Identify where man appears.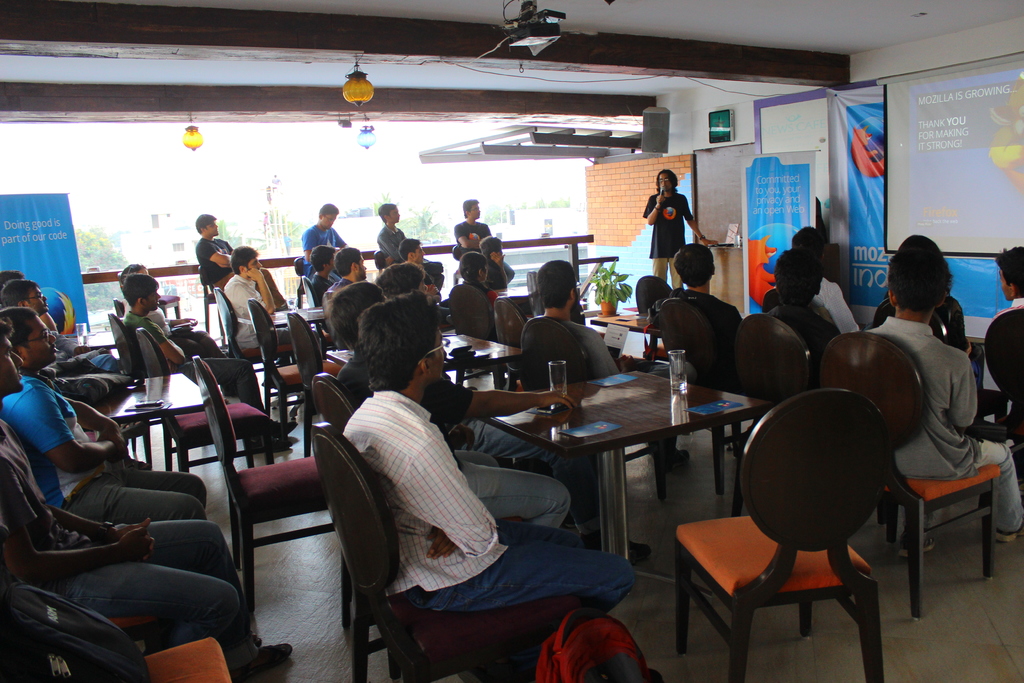
Appears at <bbox>119, 272, 298, 450</bbox>.
